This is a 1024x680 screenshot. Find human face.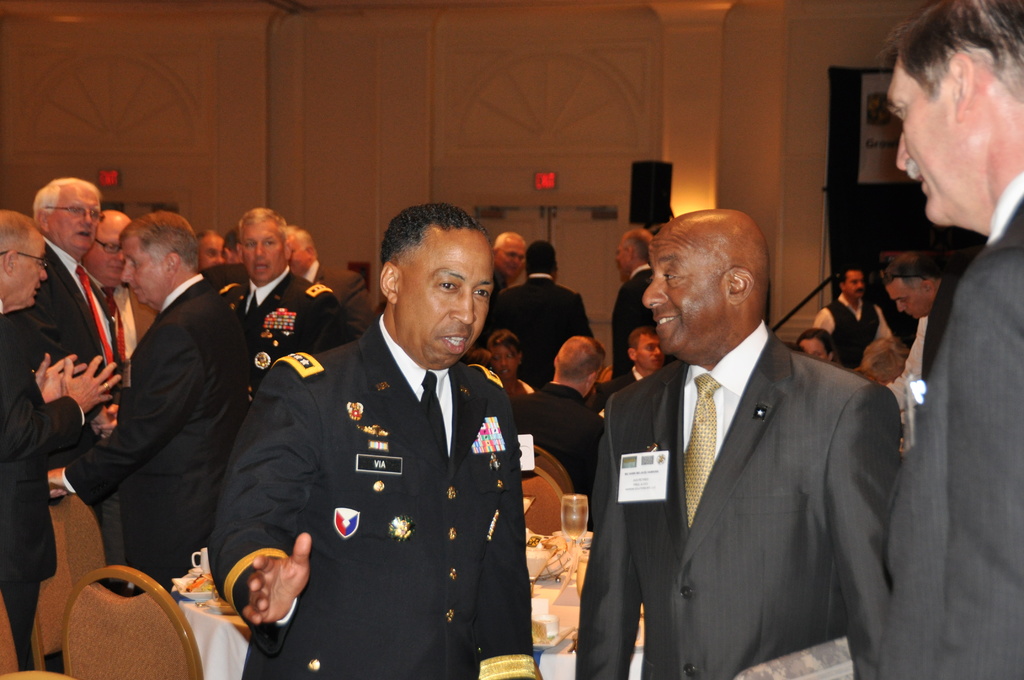
Bounding box: Rect(10, 233, 49, 309).
